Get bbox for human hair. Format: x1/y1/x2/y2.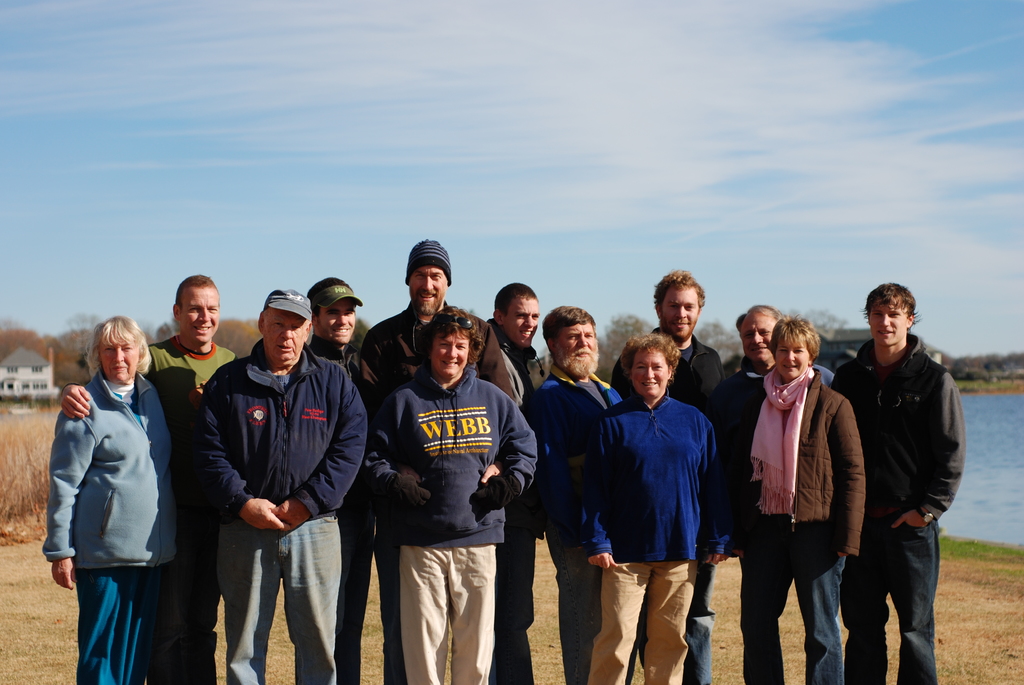
304/276/349/327.
